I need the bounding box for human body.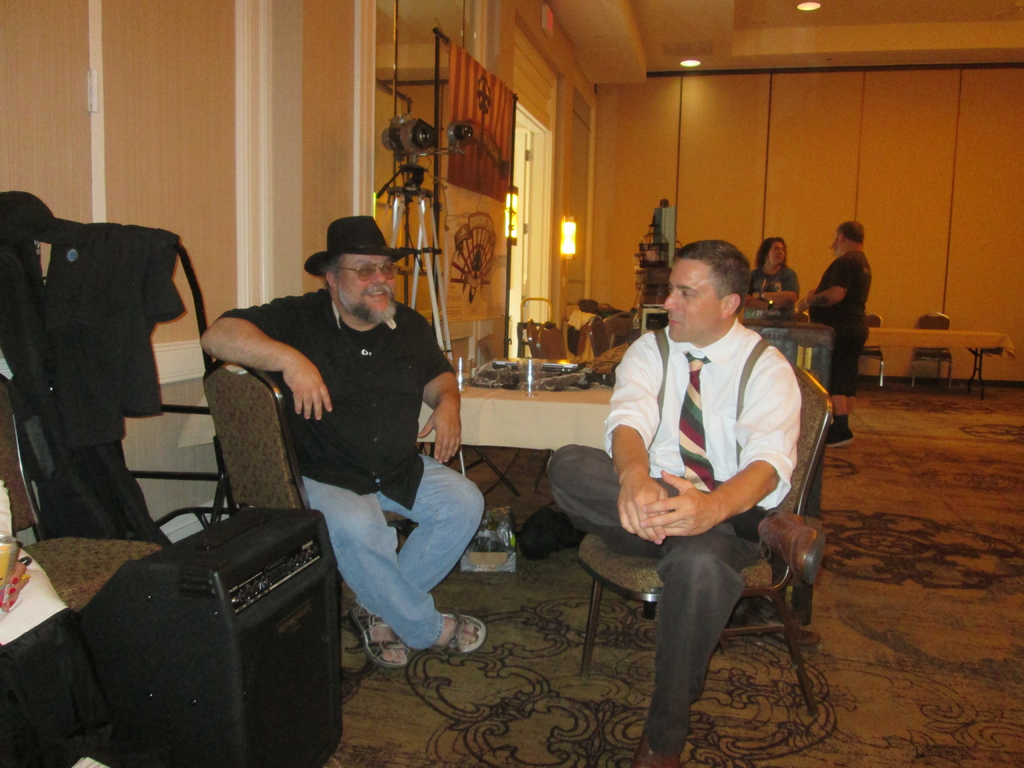
Here it is: [x1=803, y1=248, x2=876, y2=447].
